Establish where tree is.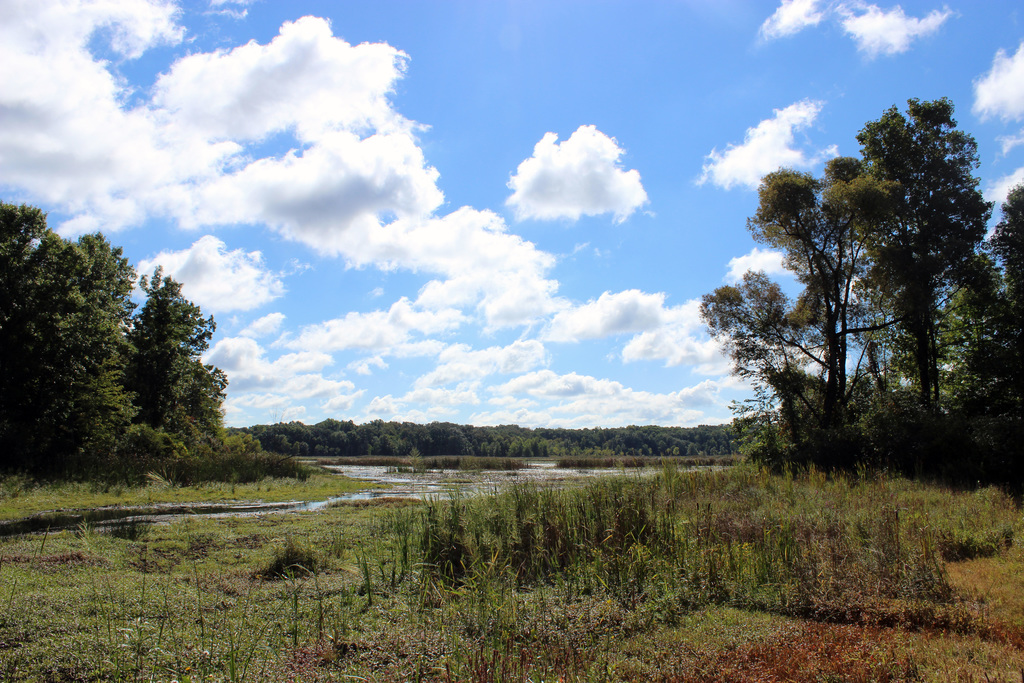
Established at left=984, top=178, right=1023, bottom=308.
